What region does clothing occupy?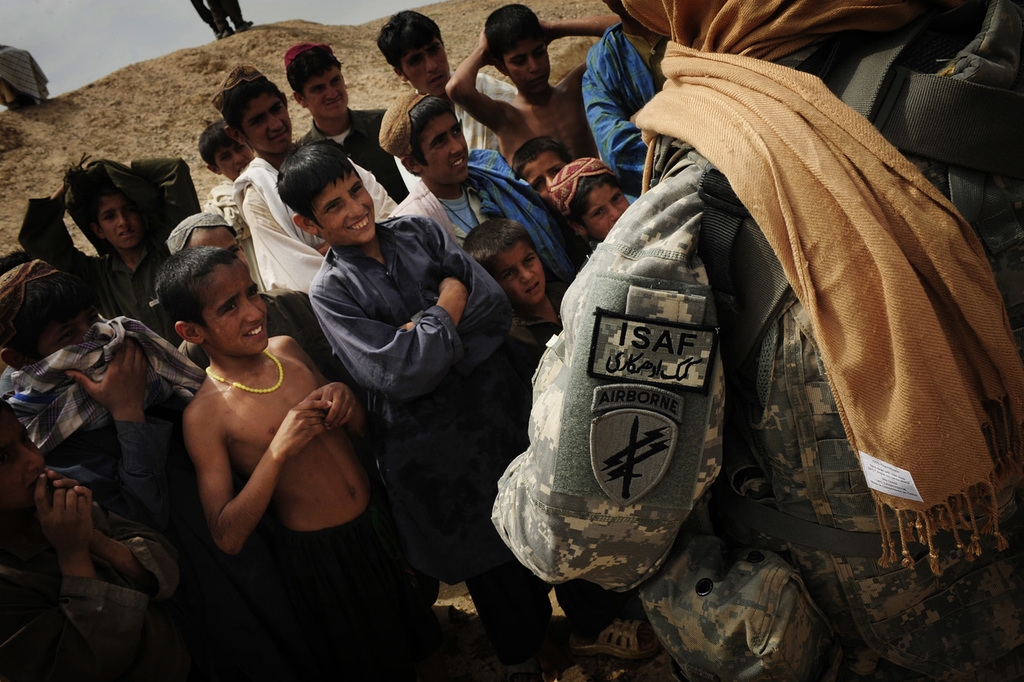
BBox(234, 162, 400, 301).
